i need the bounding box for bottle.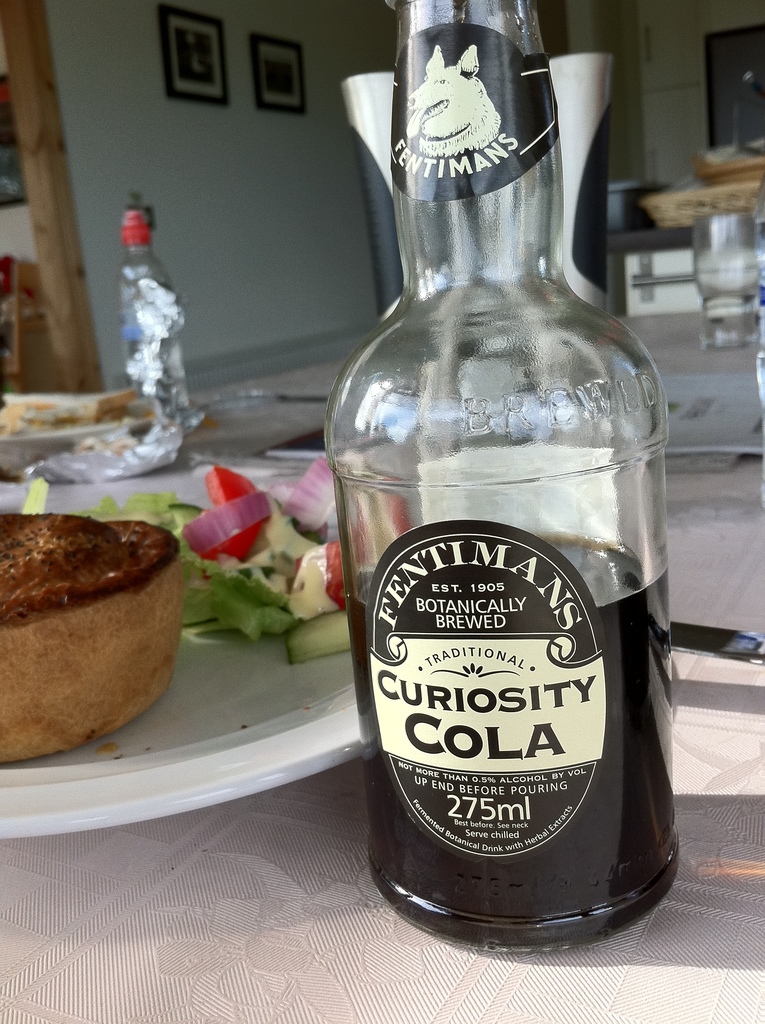
Here it is: 323, 0, 679, 946.
